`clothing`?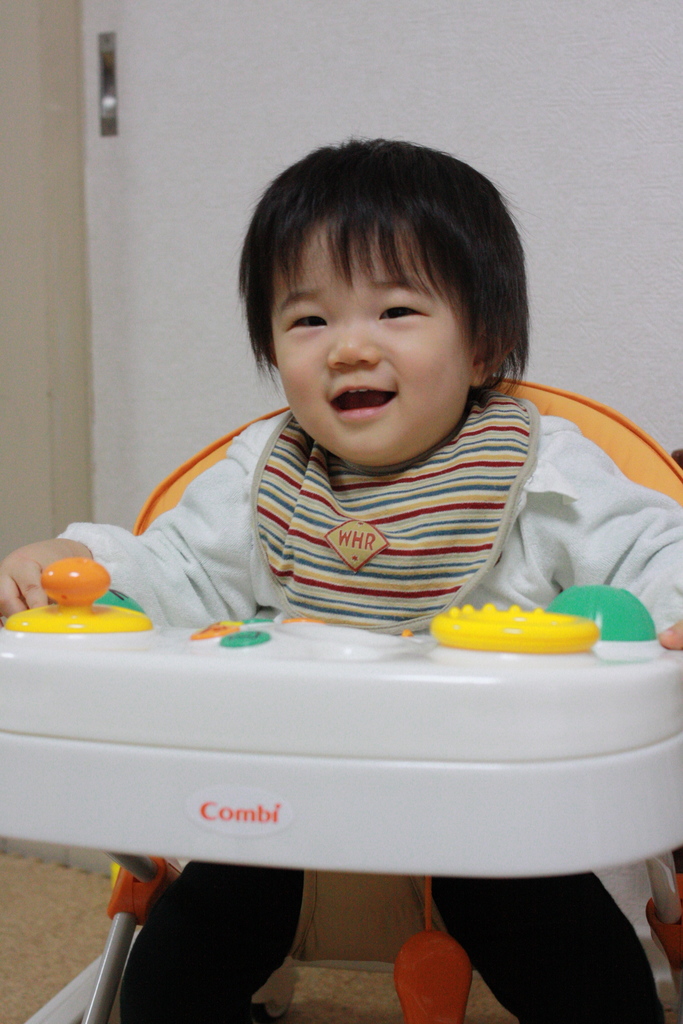
select_region(58, 382, 682, 1023)
